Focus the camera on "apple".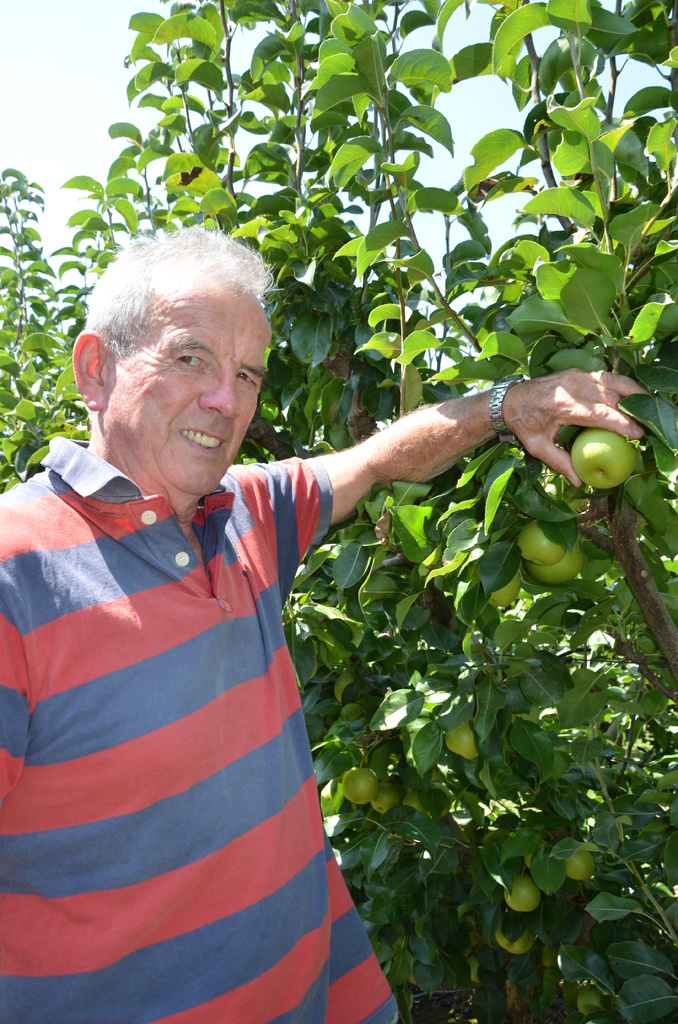
Focus region: l=404, t=792, r=430, b=816.
